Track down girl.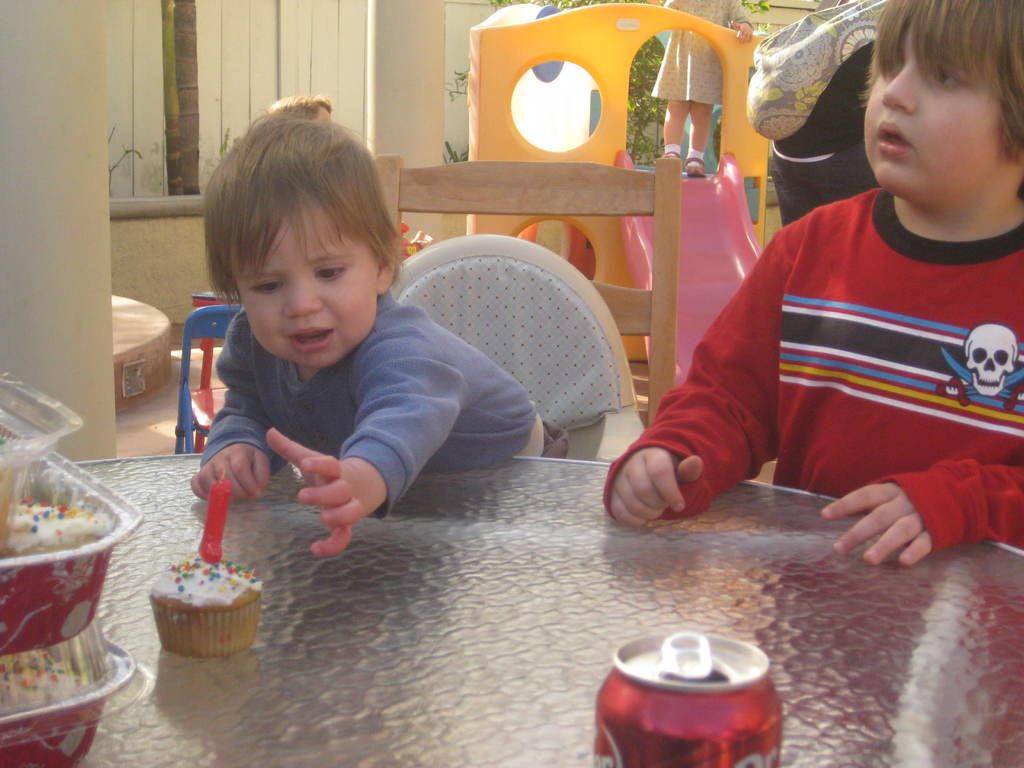
Tracked to select_region(652, 0, 751, 177).
